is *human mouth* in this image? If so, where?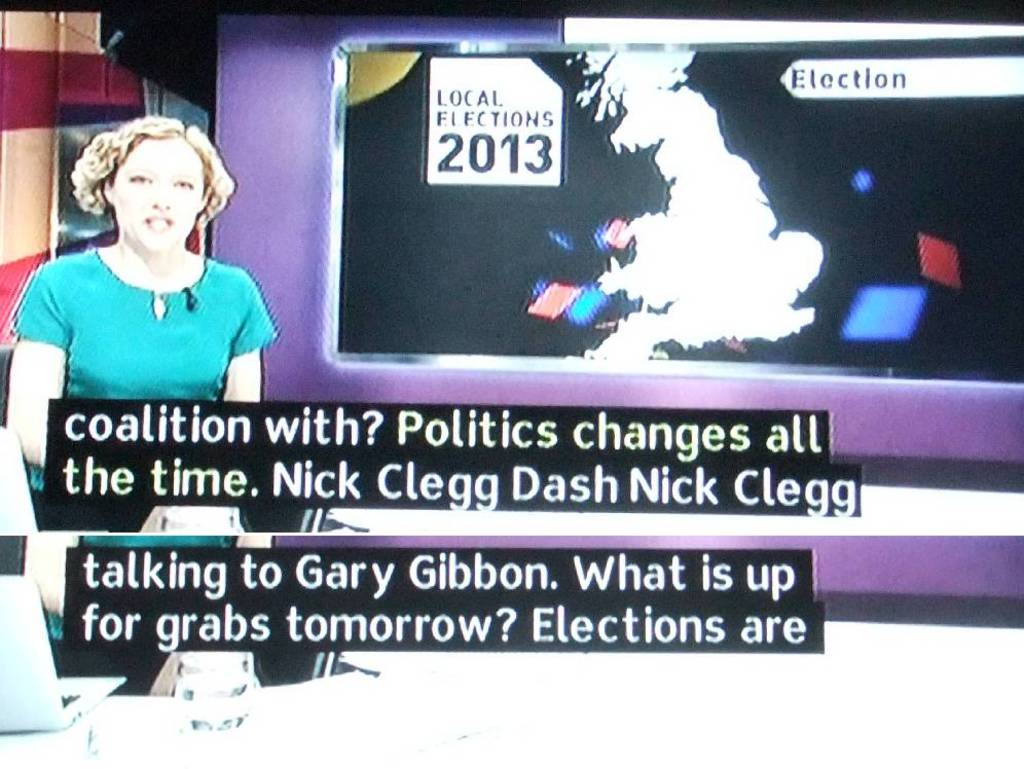
Yes, at (left=143, top=213, right=174, bottom=234).
